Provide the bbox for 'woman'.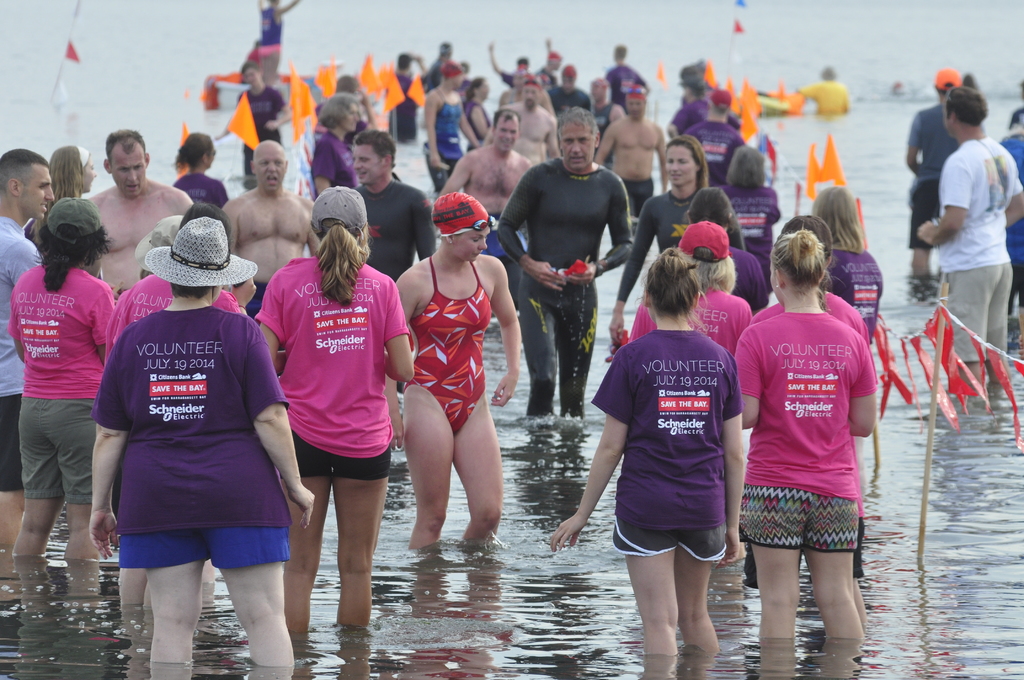
[252, 185, 412, 636].
